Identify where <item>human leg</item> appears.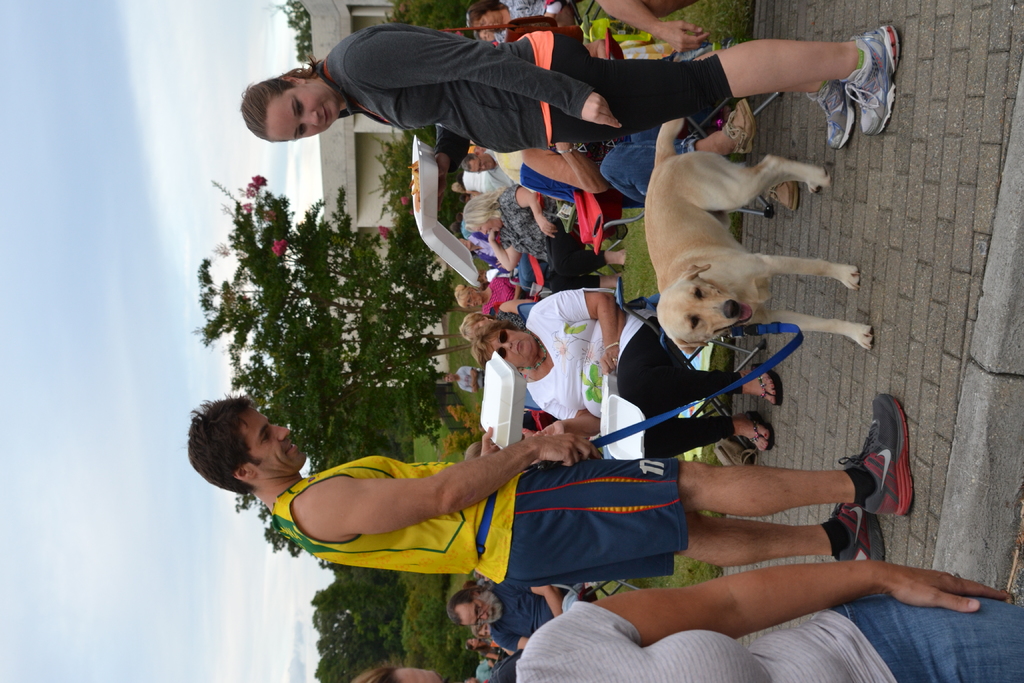
Appears at <bbox>545, 231, 627, 276</bbox>.
